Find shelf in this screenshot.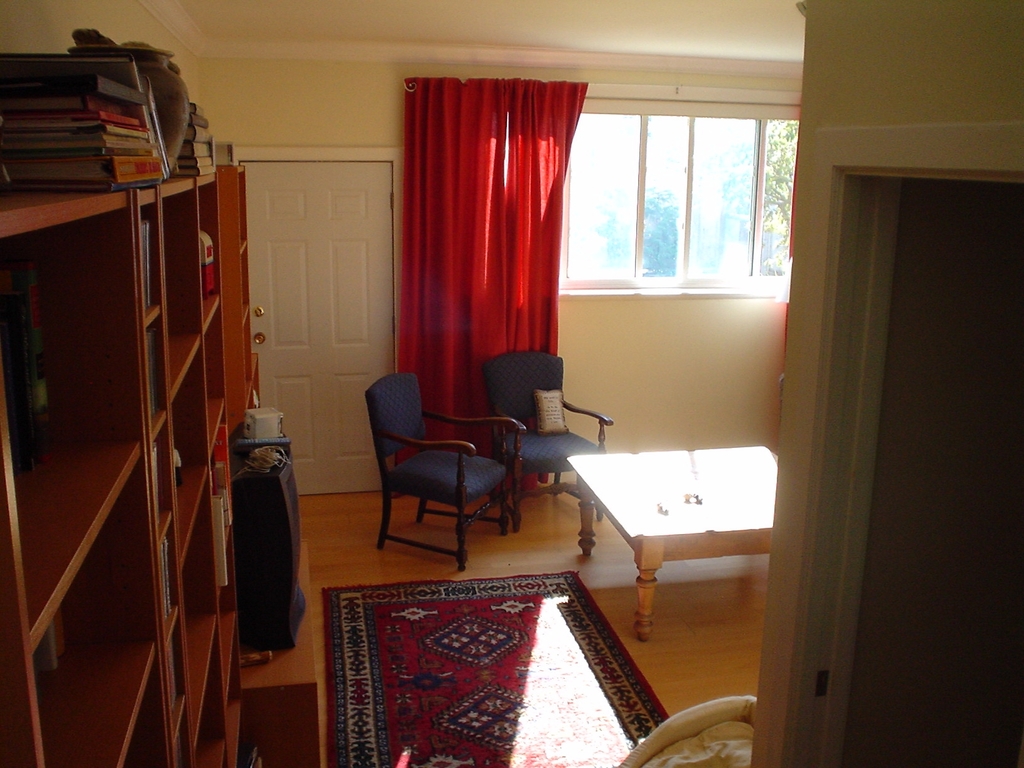
The bounding box for shelf is box=[159, 185, 202, 407].
